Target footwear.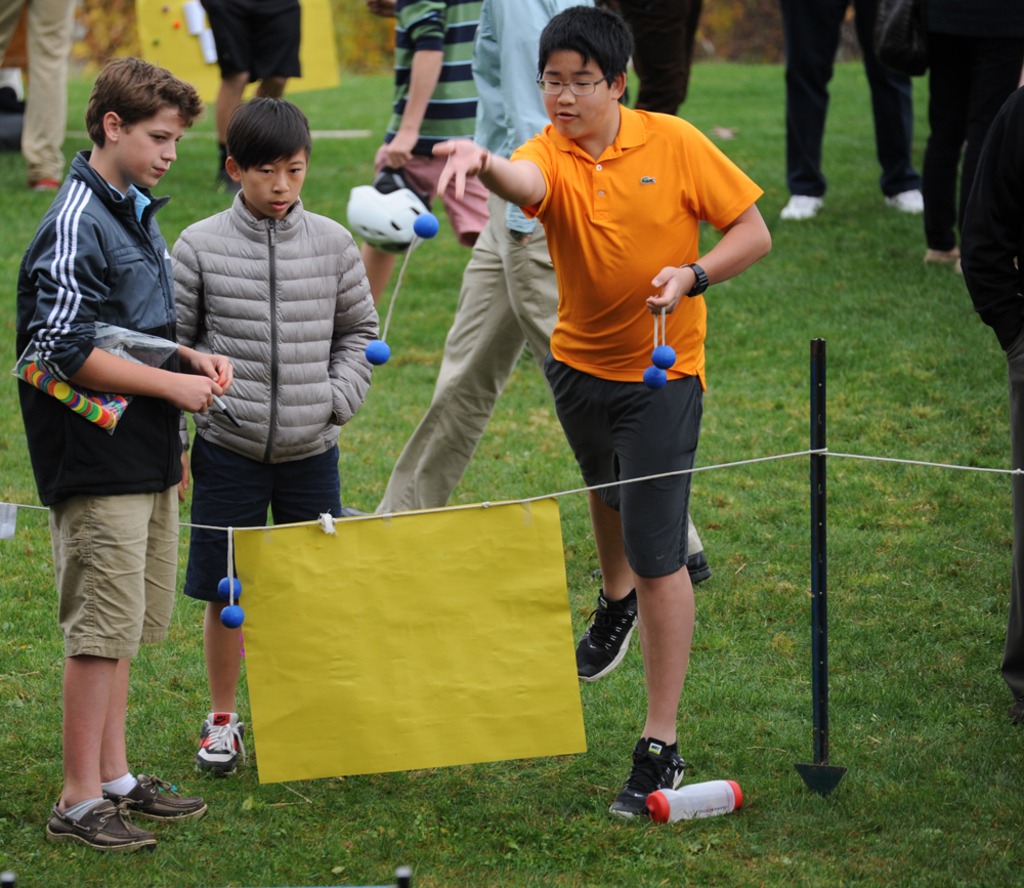
Target region: (left=690, top=546, right=723, bottom=581).
